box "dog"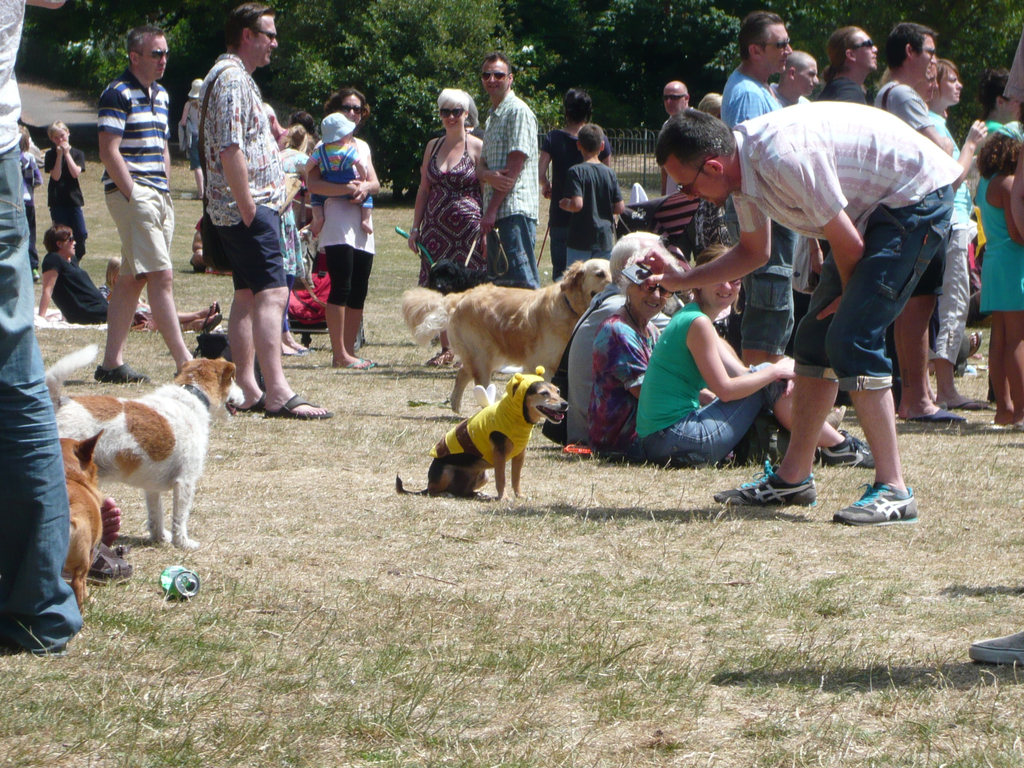
{"x1": 397, "y1": 258, "x2": 614, "y2": 414}
